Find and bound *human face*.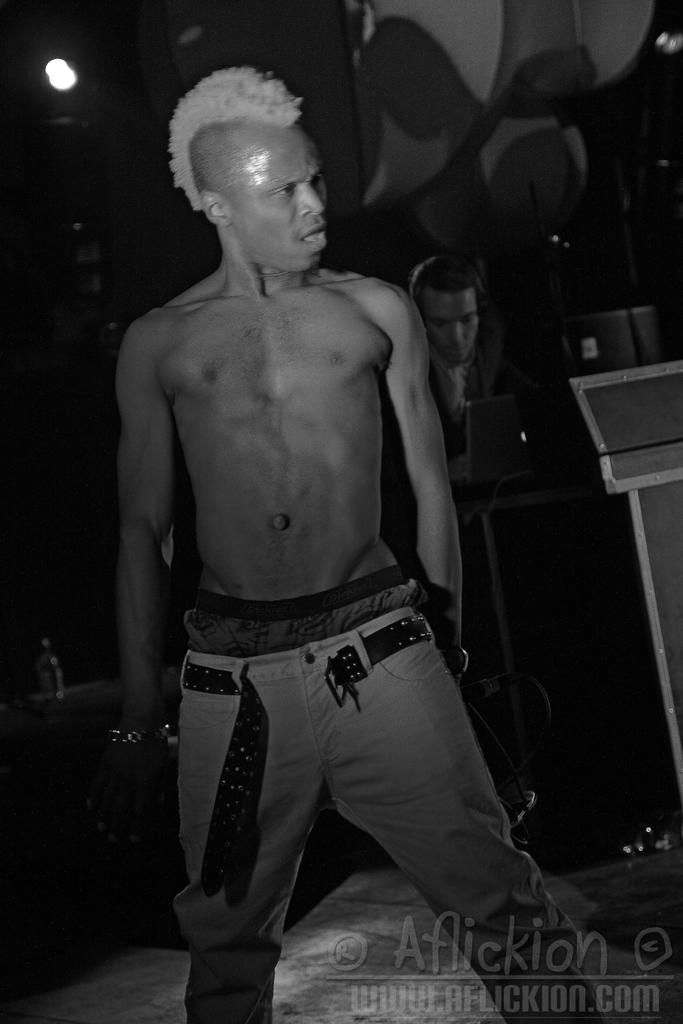
Bound: 420:289:477:361.
